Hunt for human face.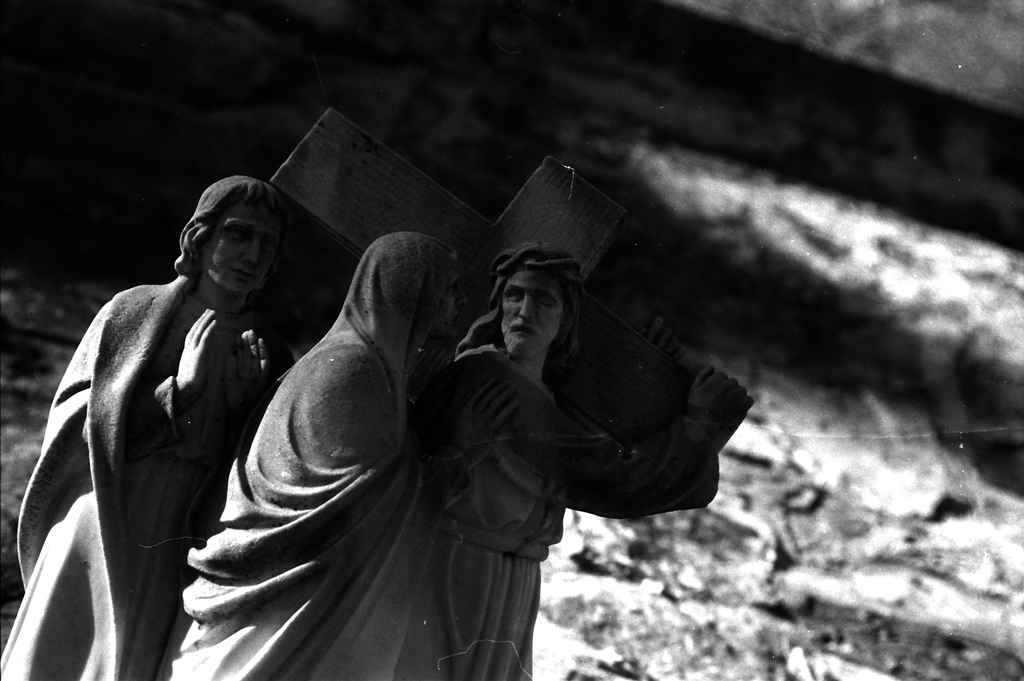
Hunted down at box(495, 268, 564, 357).
